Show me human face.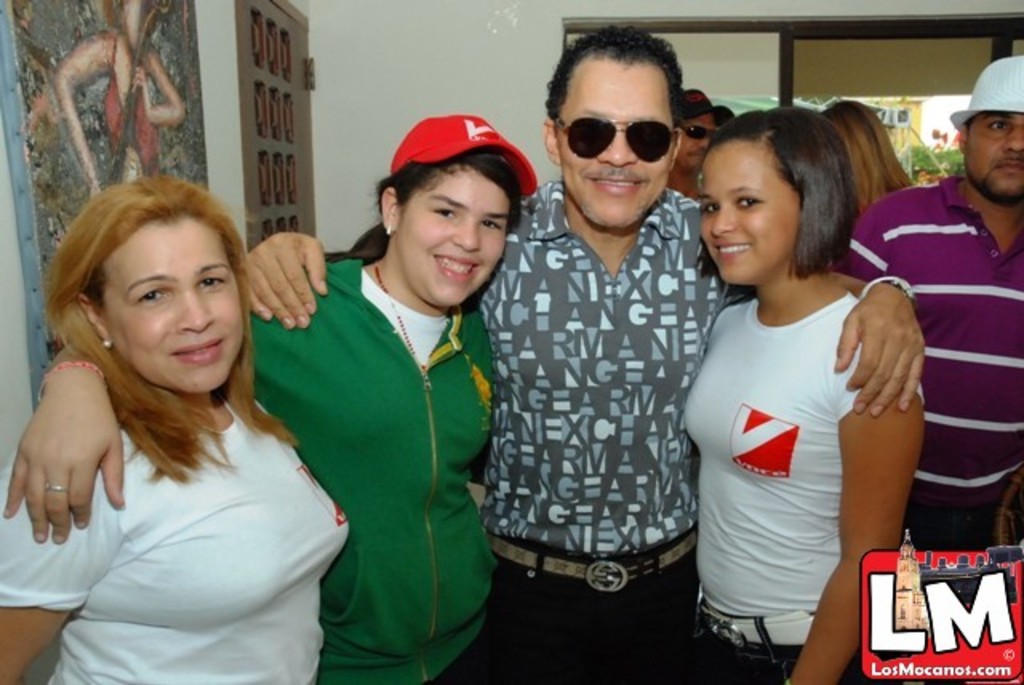
human face is here: 403:173:502:312.
